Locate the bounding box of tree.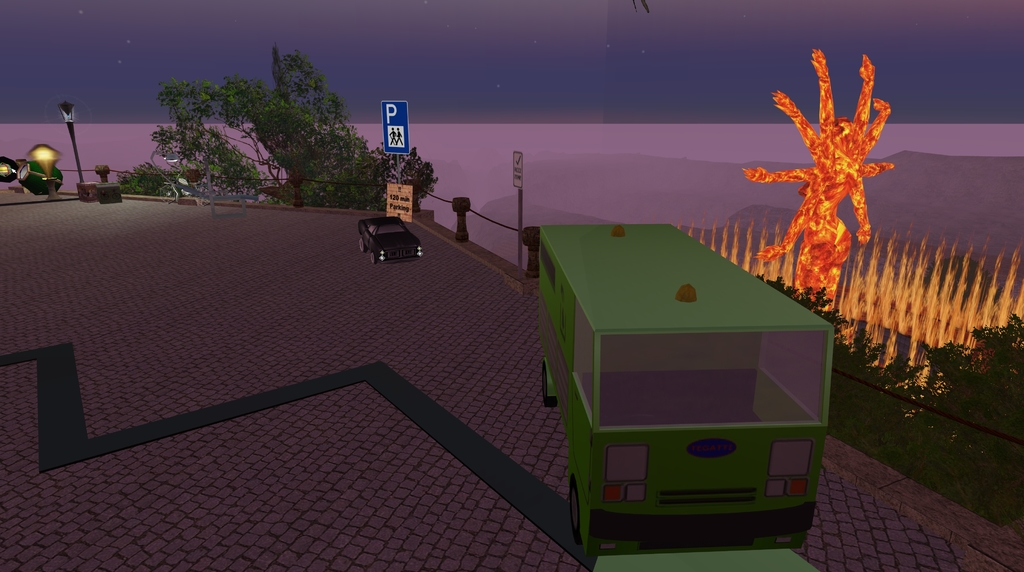
Bounding box: [x1=149, y1=117, x2=257, y2=206].
